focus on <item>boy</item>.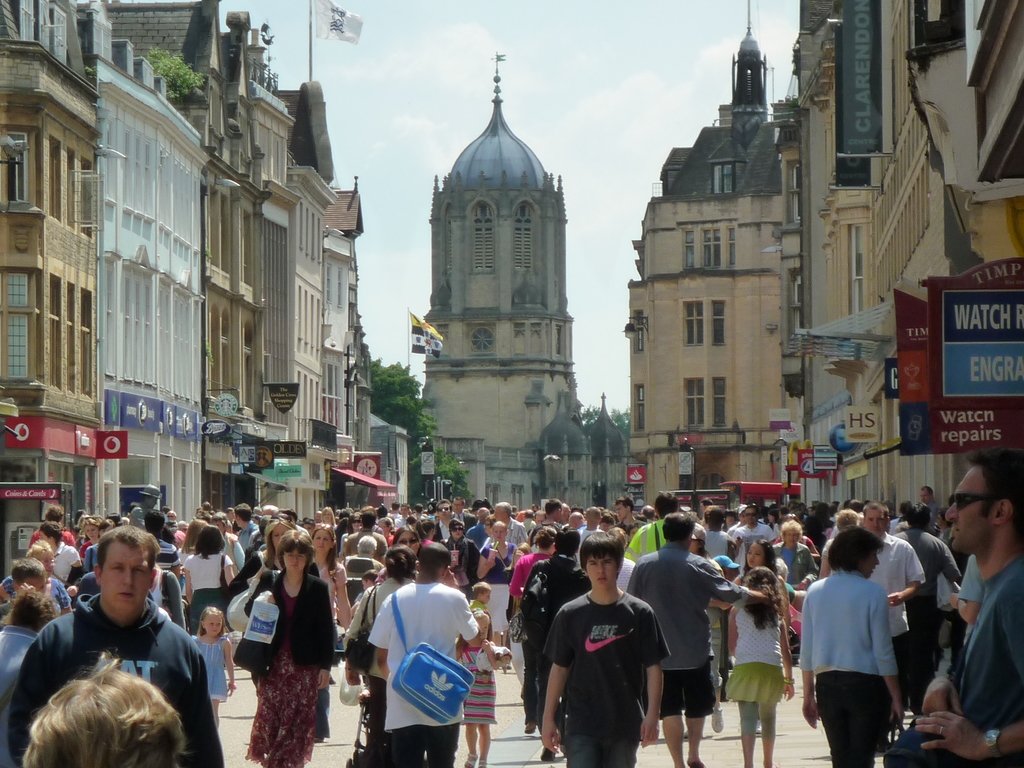
Focused at (left=467, top=581, right=491, bottom=612).
